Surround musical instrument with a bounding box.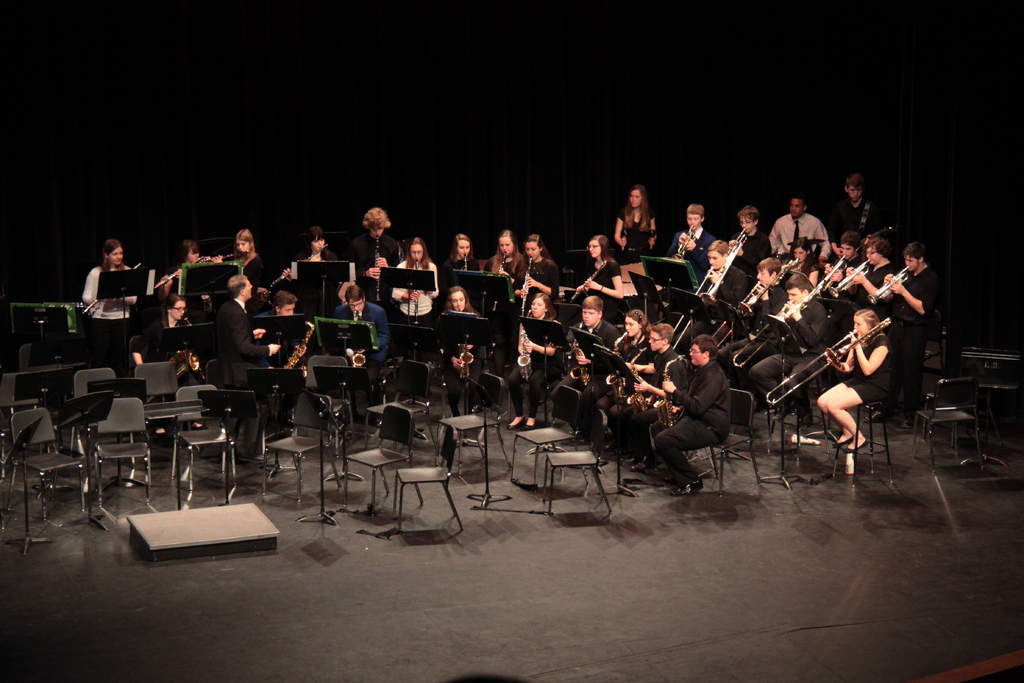
783,258,803,277.
